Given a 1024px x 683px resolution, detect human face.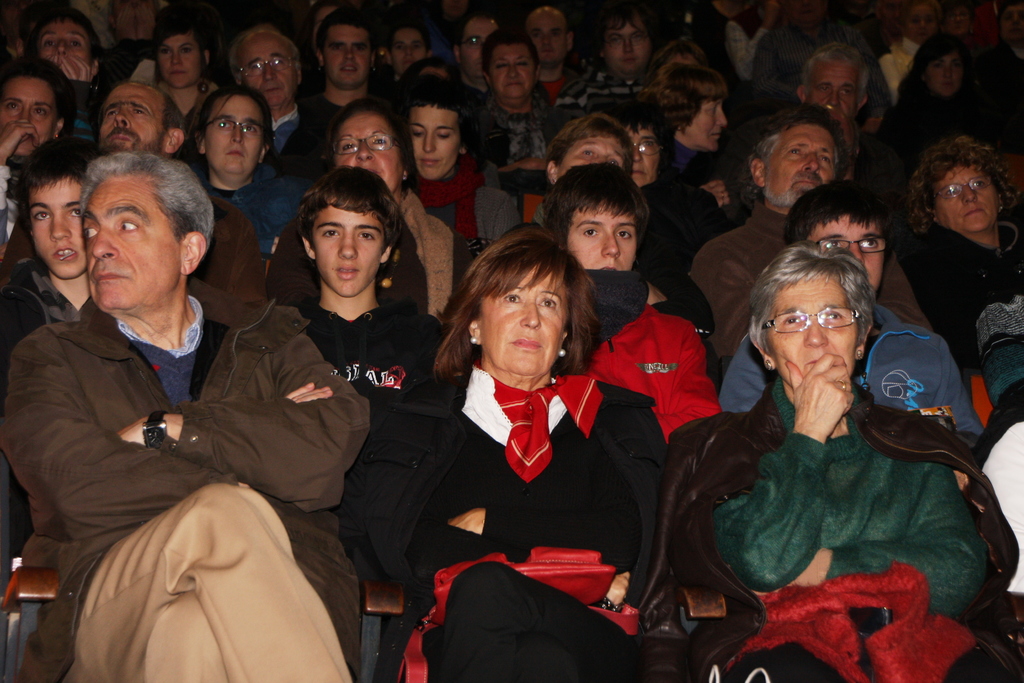
94,85,170,156.
